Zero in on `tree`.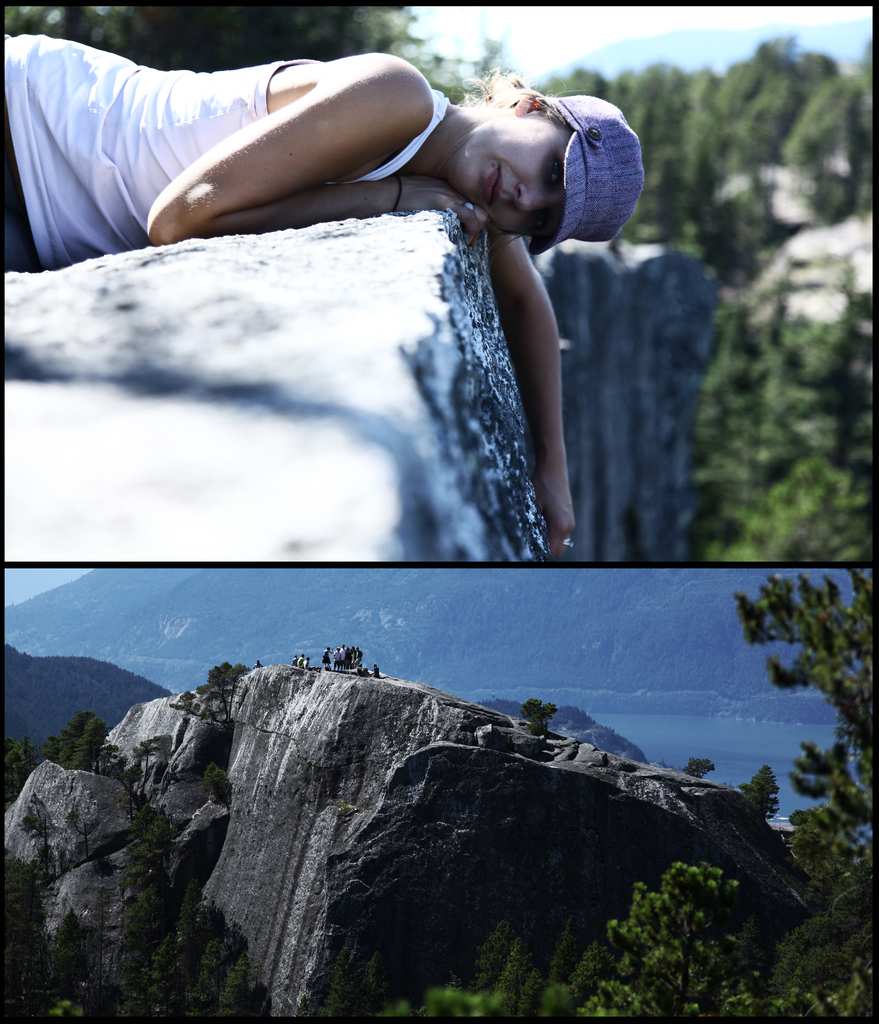
Zeroed in: 723/290/804/559.
